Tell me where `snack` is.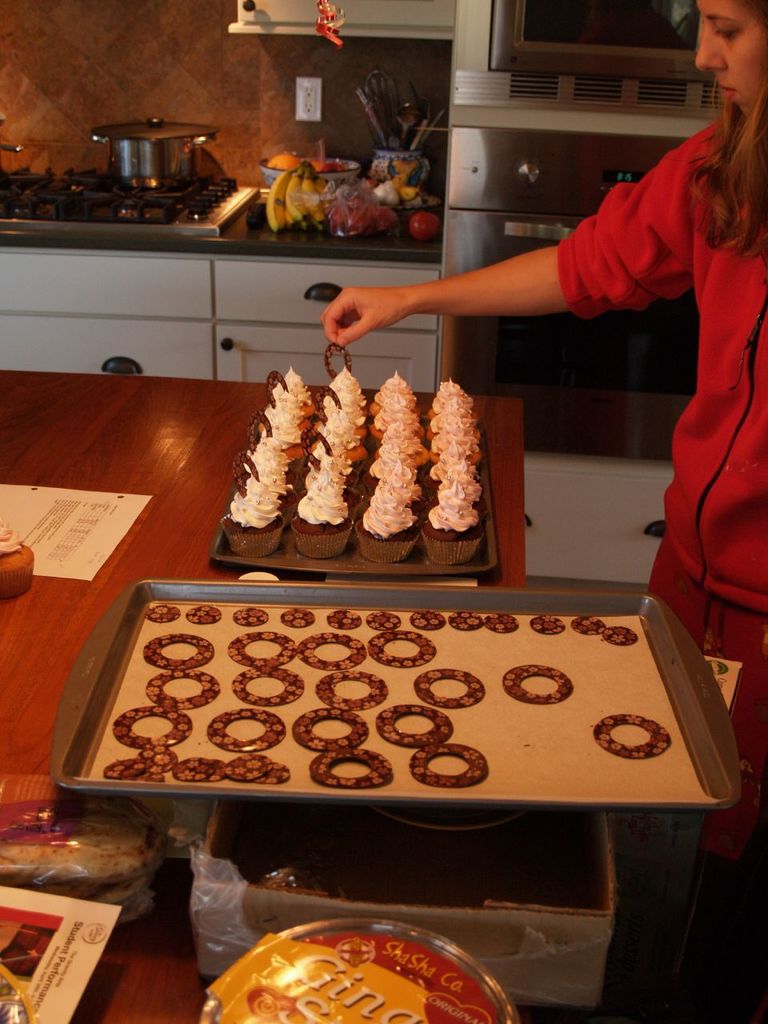
`snack` is at detection(138, 750, 179, 771).
